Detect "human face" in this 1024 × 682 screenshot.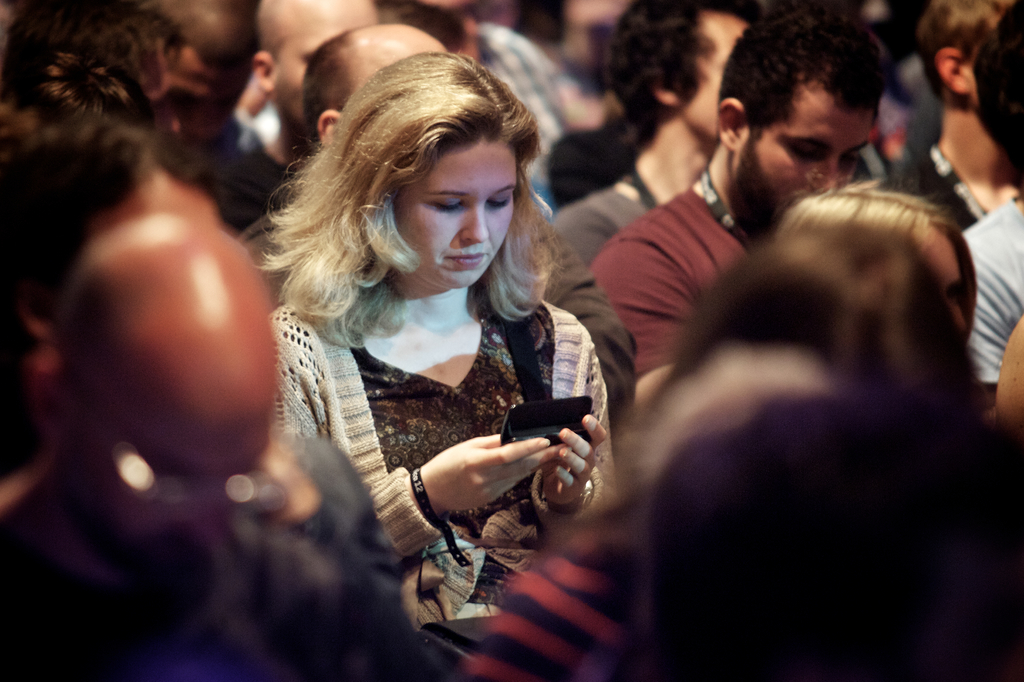
Detection: (left=390, top=136, right=522, bottom=286).
